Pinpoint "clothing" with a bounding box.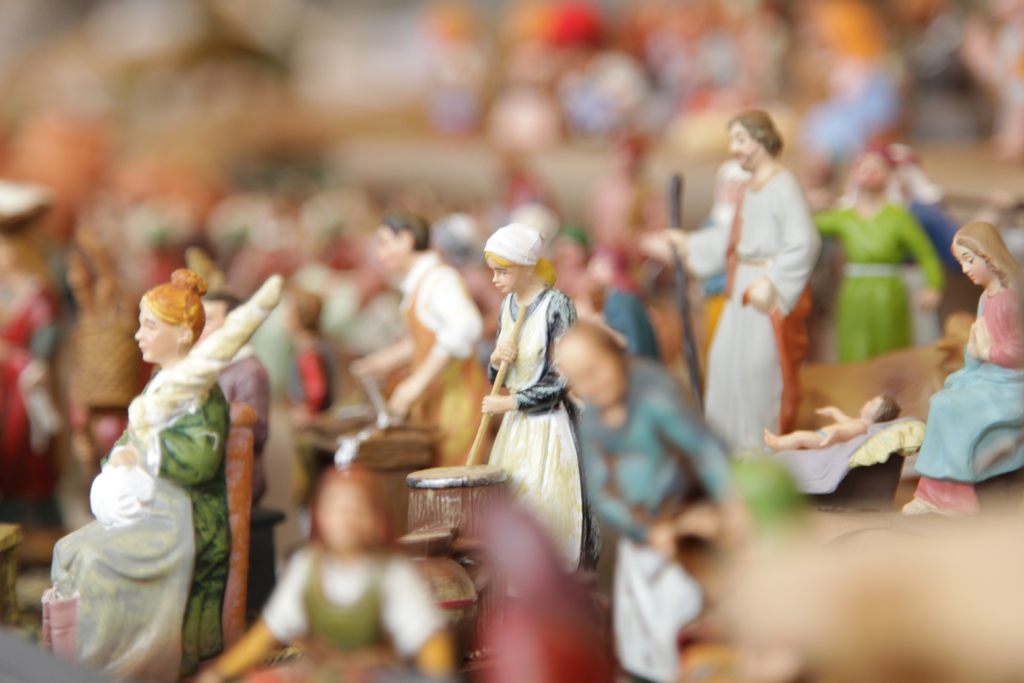
Rect(817, 204, 942, 372).
